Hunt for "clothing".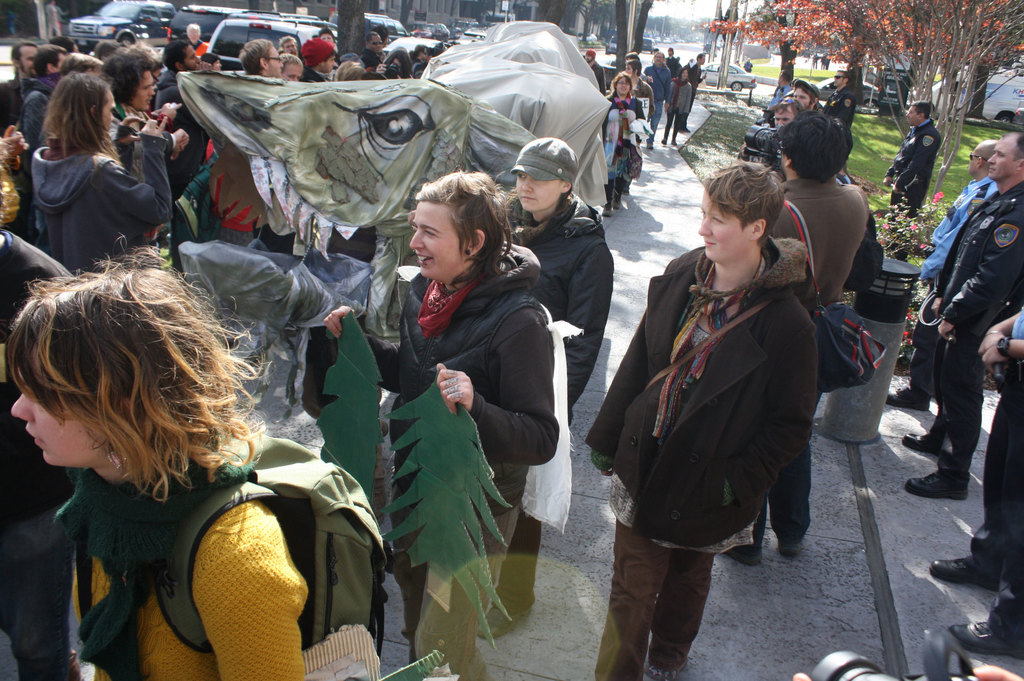
Hunted down at bbox(604, 189, 845, 597).
